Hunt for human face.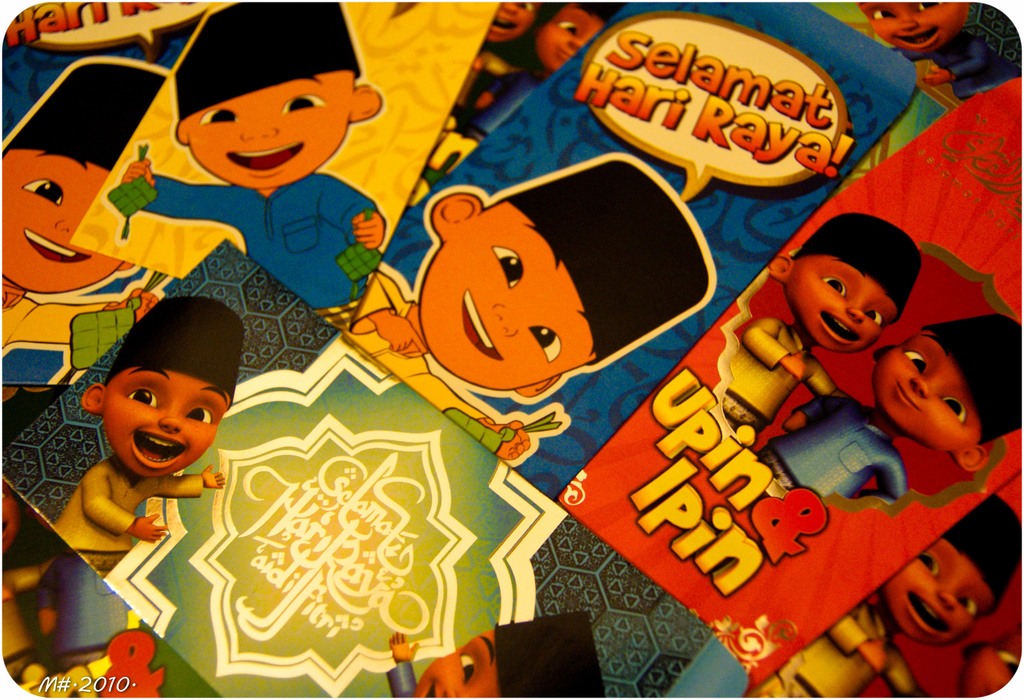
Hunted down at {"left": 539, "top": 3, "right": 602, "bottom": 70}.
